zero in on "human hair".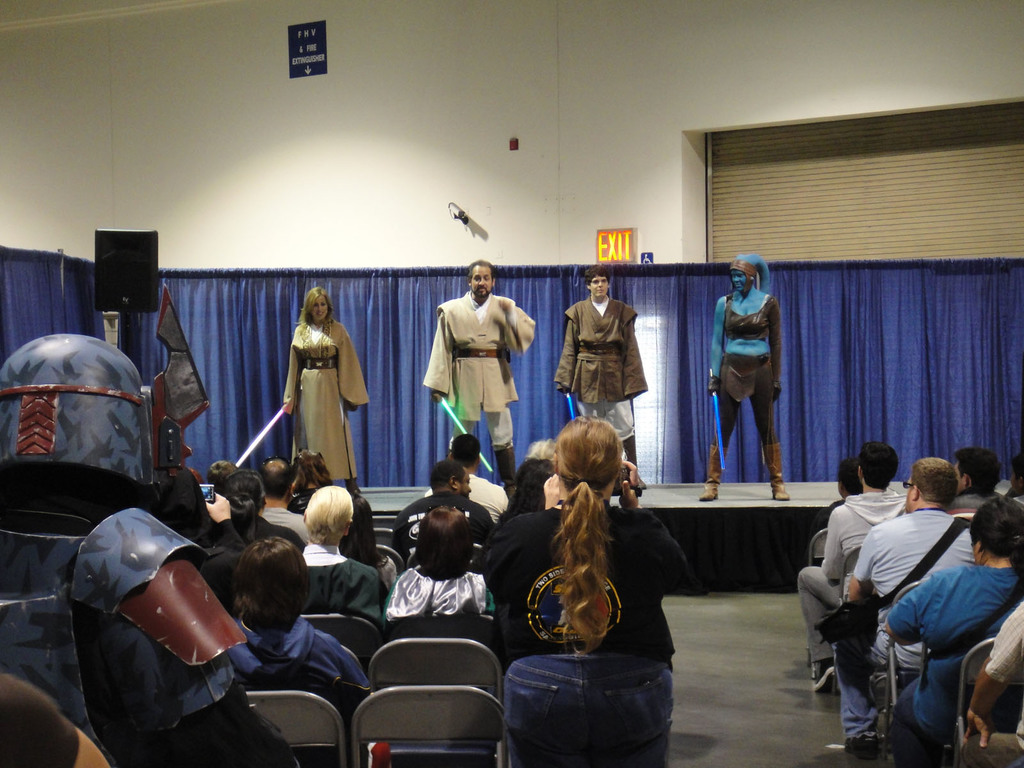
Zeroed in: box(231, 537, 310, 624).
